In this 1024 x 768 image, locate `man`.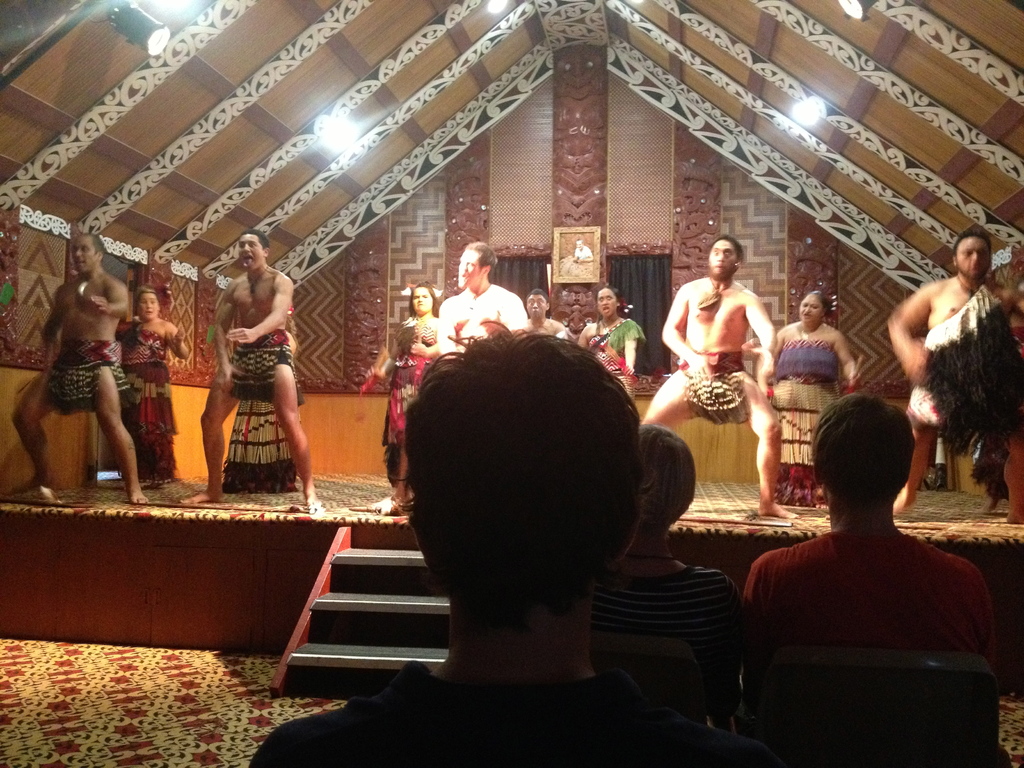
Bounding box: left=726, top=358, right=988, bottom=754.
